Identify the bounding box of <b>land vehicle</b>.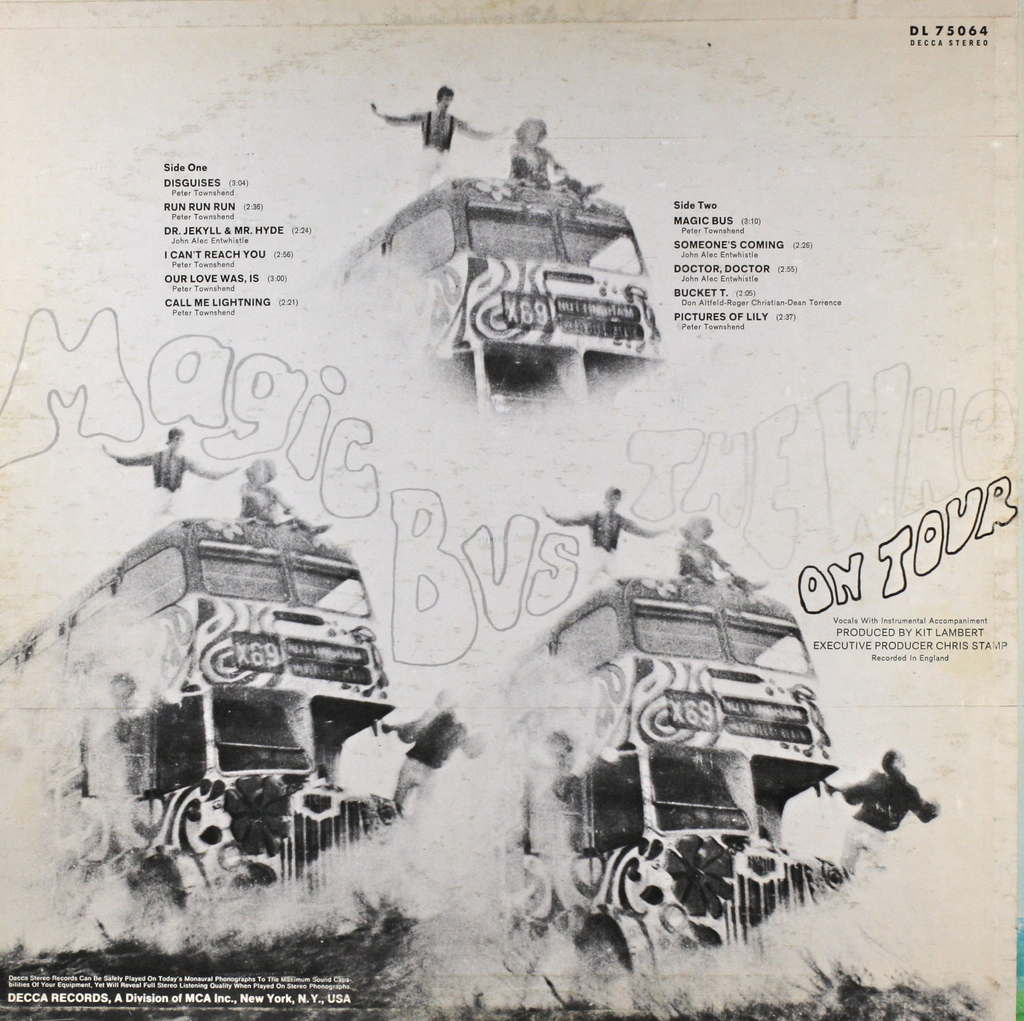
41, 512, 440, 918.
